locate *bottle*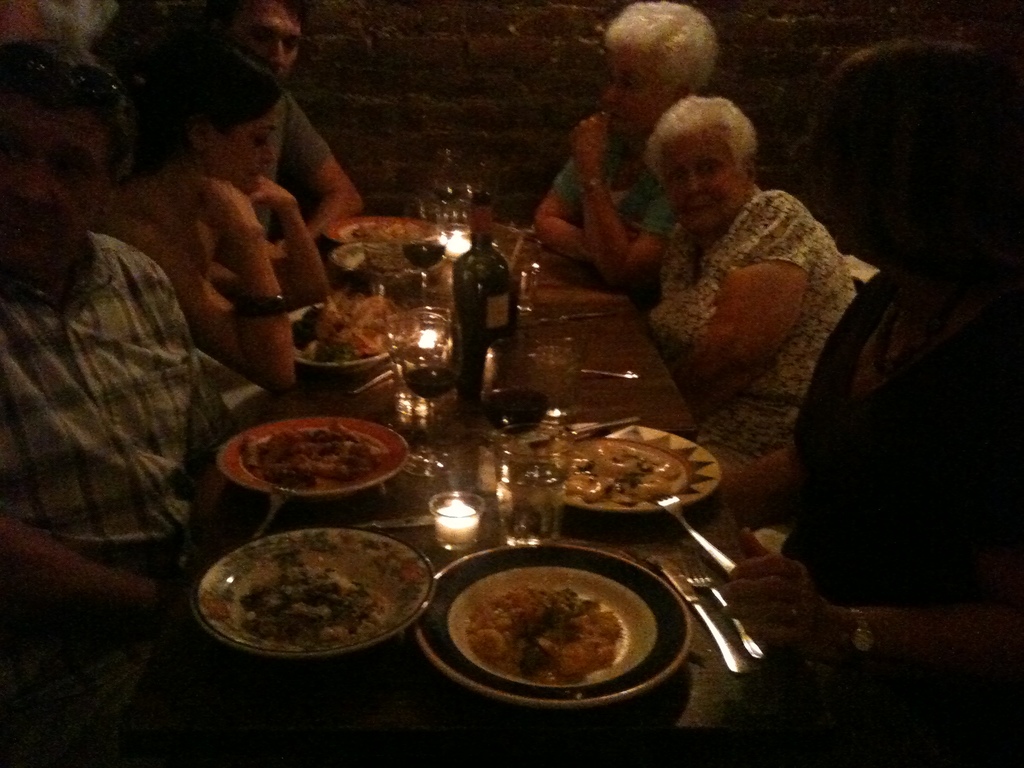
453/187/510/349
